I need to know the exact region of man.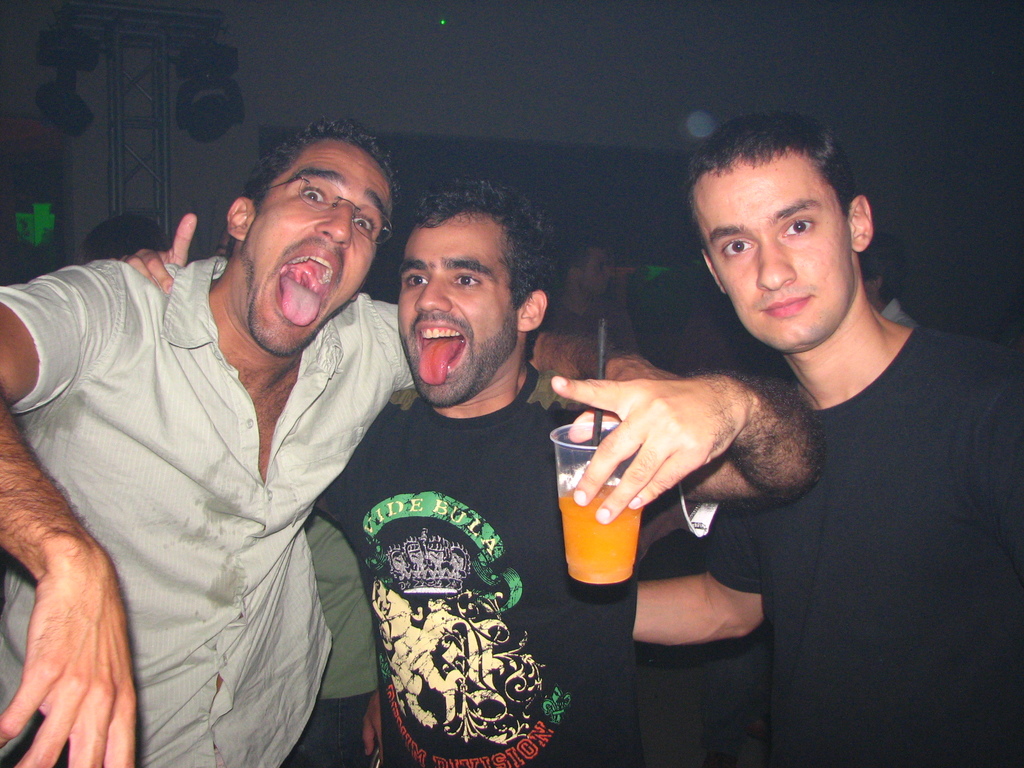
Region: [0, 114, 685, 767].
